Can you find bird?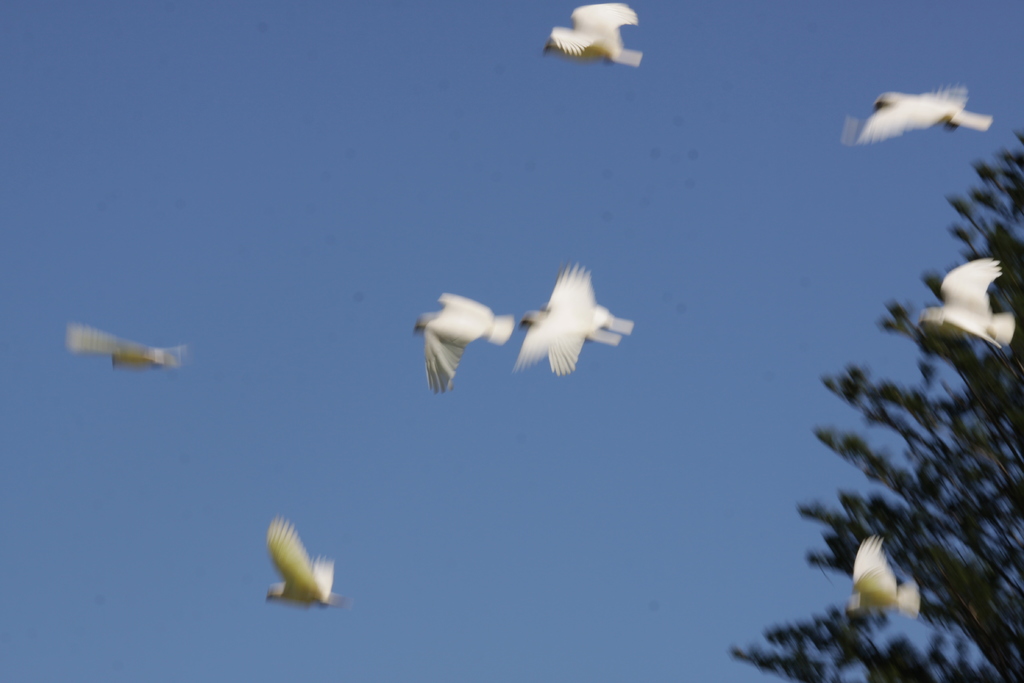
Yes, bounding box: rect(920, 254, 1019, 353).
